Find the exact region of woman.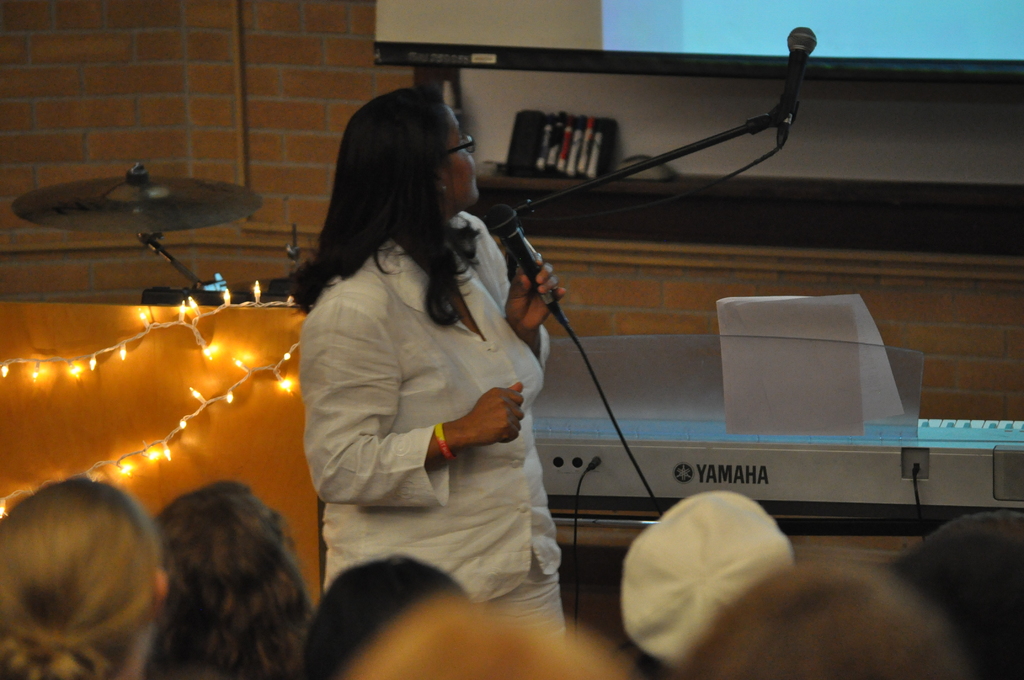
Exact region: x1=0 y1=470 x2=165 y2=679.
